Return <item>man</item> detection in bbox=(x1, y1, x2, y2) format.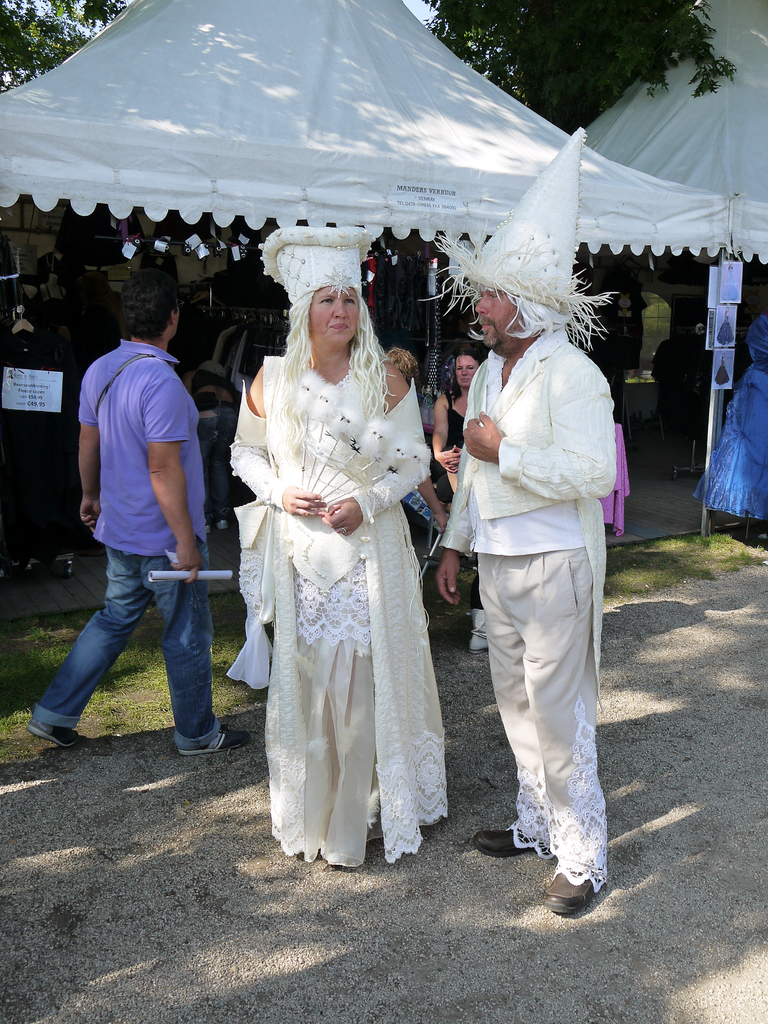
bbox=(417, 123, 609, 910).
